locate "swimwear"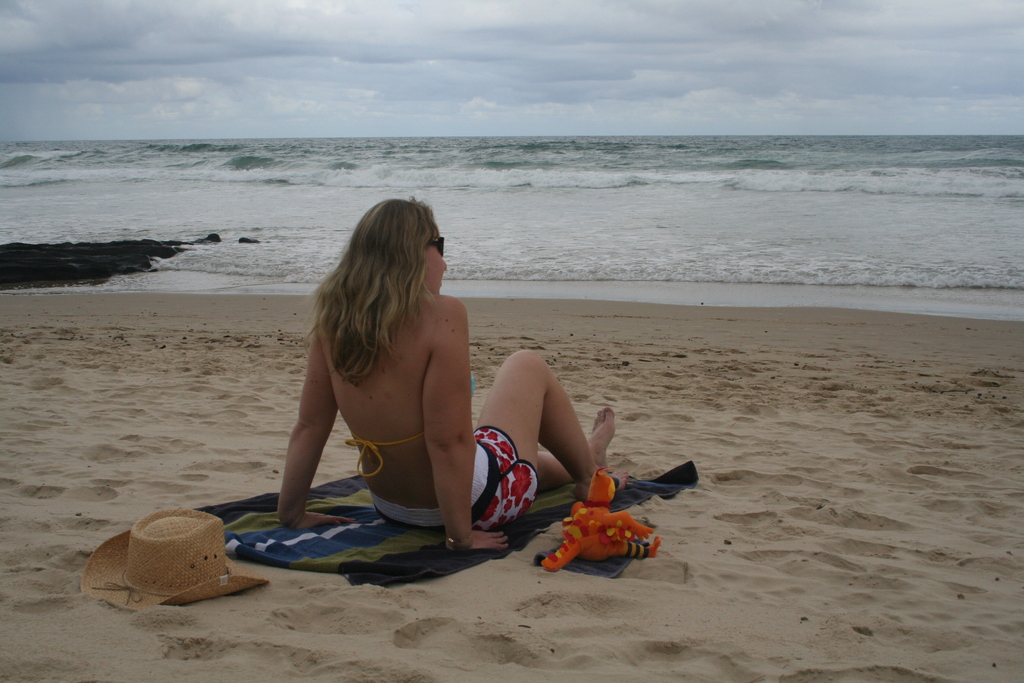
370, 439, 490, 534
